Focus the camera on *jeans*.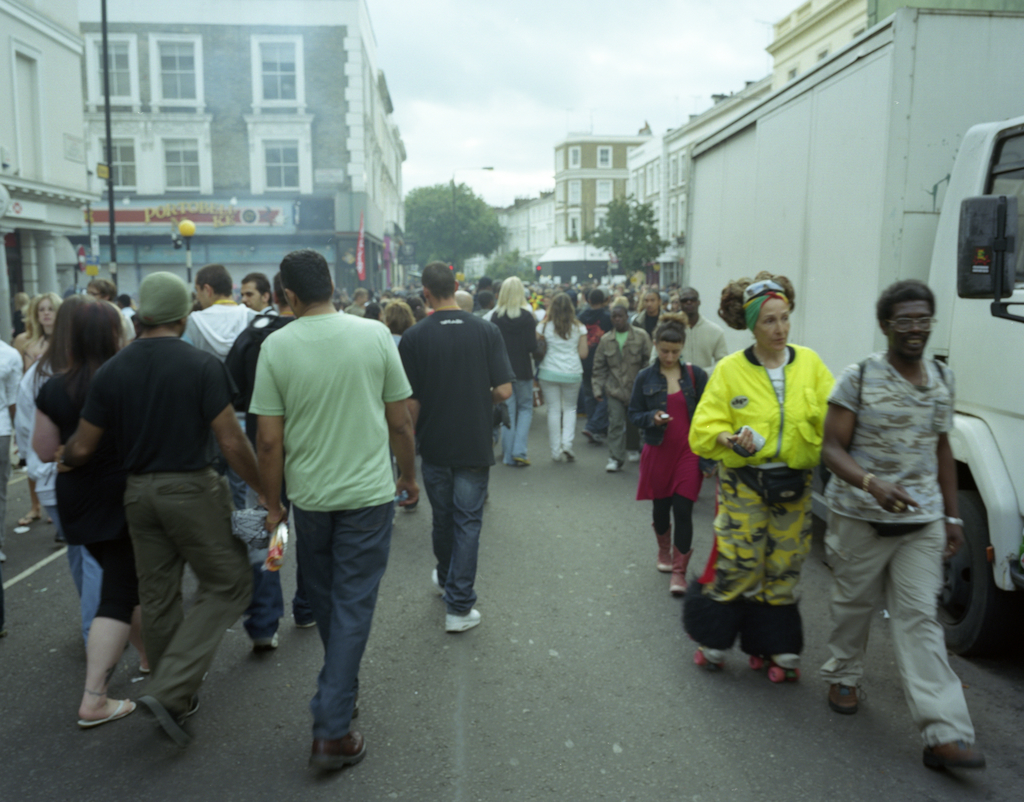
Focus region: region(292, 509, 395, 741).
